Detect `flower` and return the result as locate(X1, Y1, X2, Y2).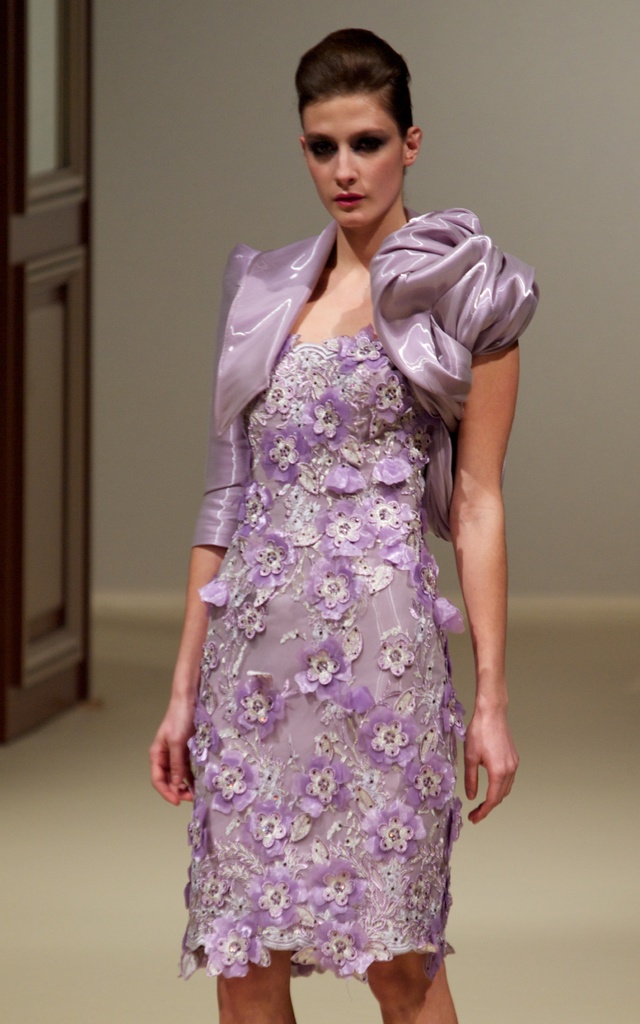
locate(325, 512, 367, 548).
